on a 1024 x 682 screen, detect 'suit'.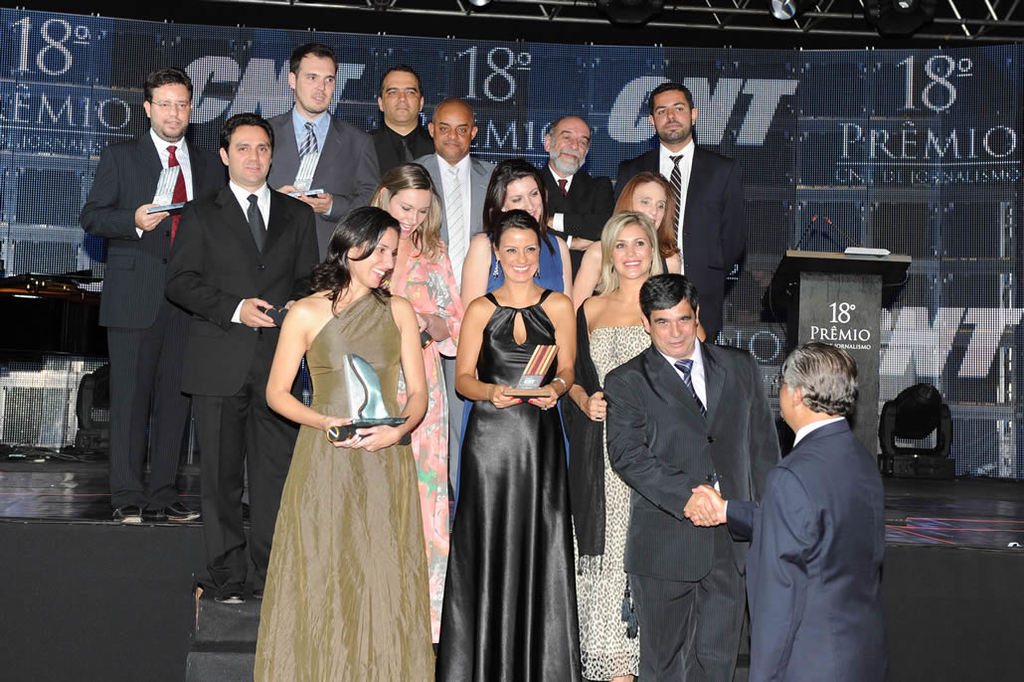
266, 98, 375, 271.
